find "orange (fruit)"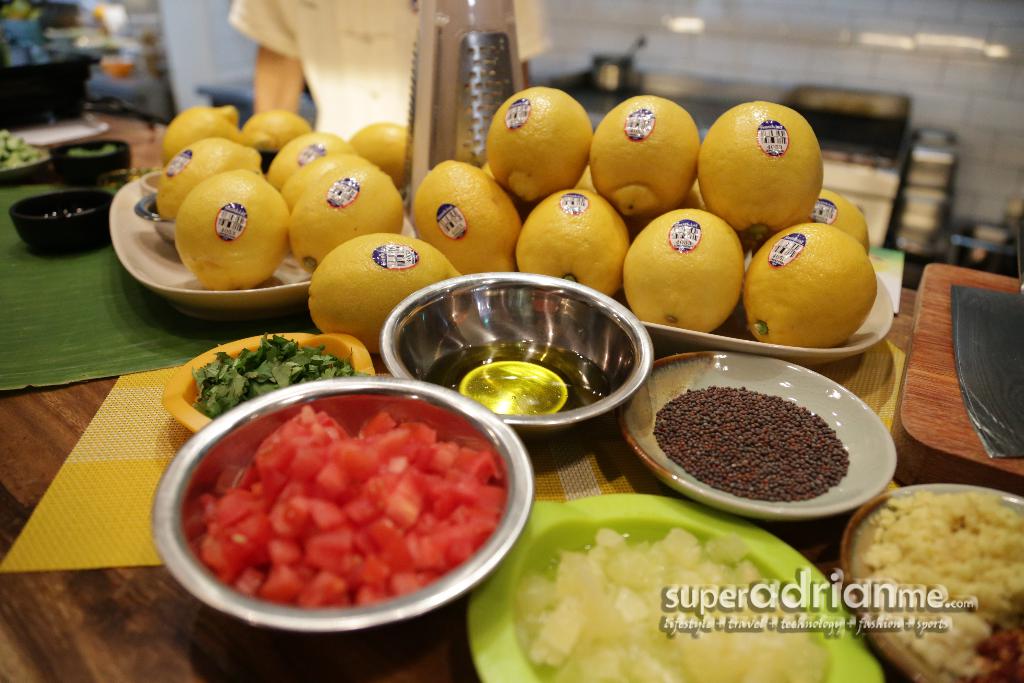
box(486, 84, 596, 202)
